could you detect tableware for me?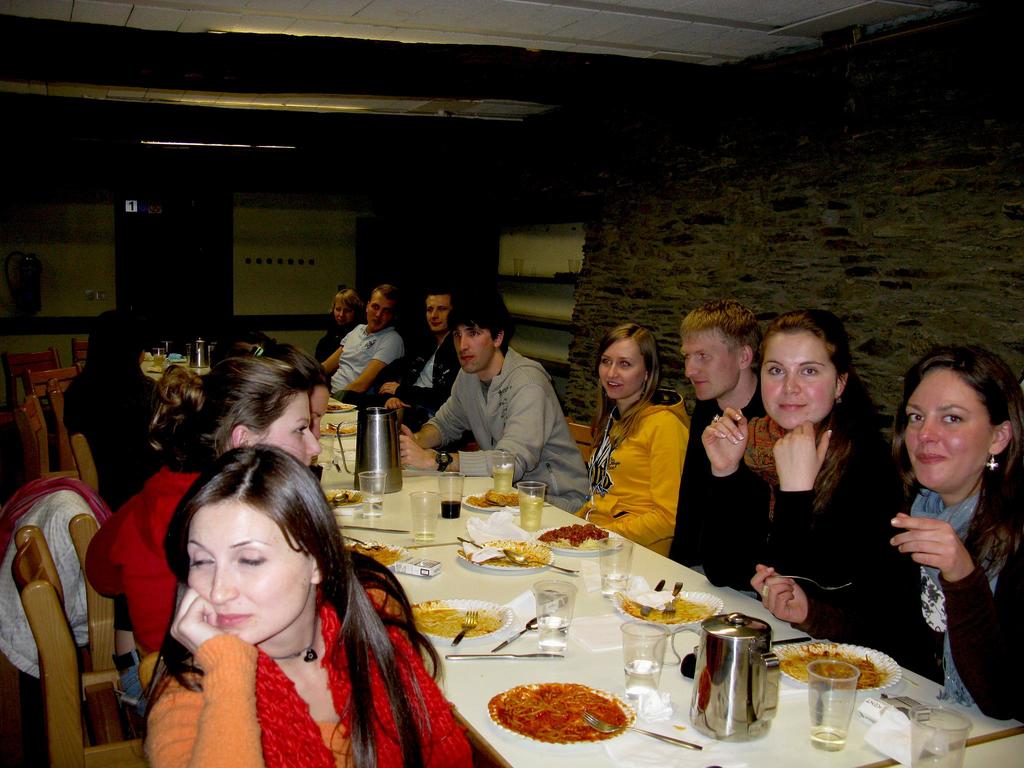
Detection result: <bbox>358, 471, 387, 518</bbox>.
